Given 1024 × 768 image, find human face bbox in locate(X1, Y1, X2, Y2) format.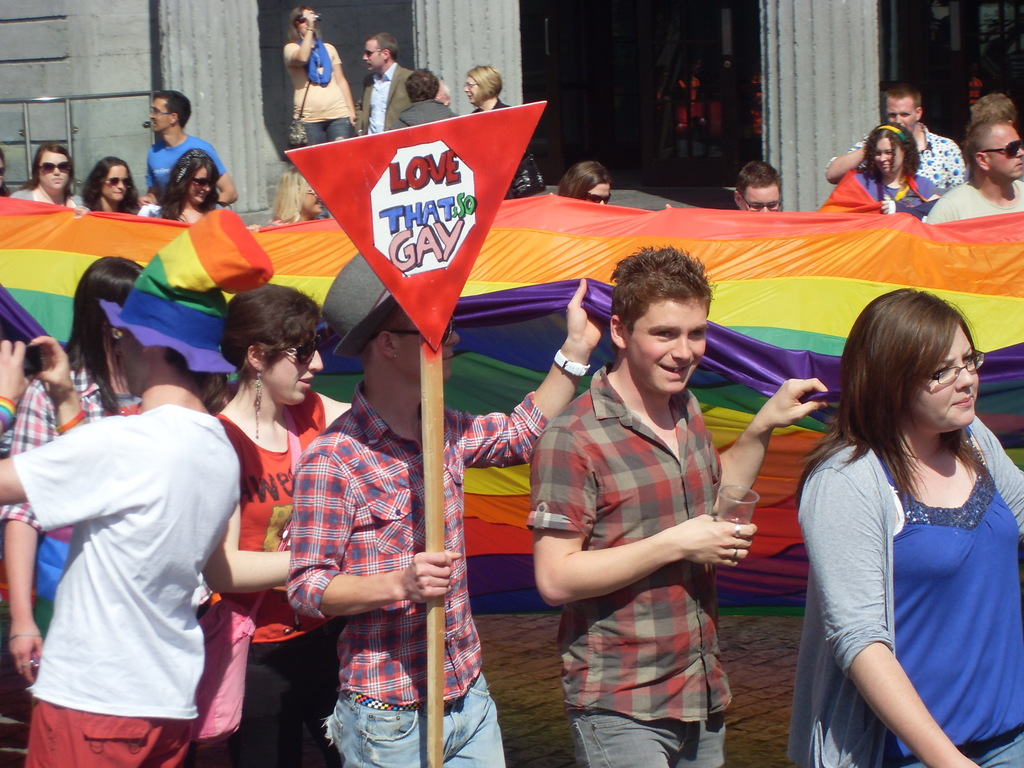
locate(361, 41, 381, 70).
